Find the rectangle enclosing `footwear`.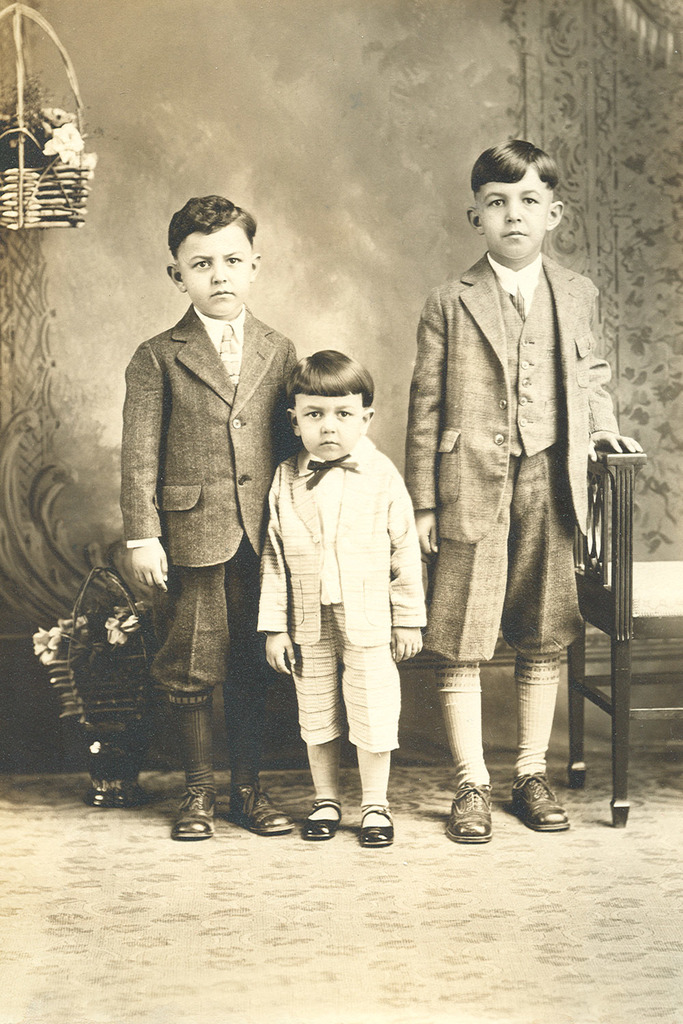
bbox=(166, 697, 214, 839).
